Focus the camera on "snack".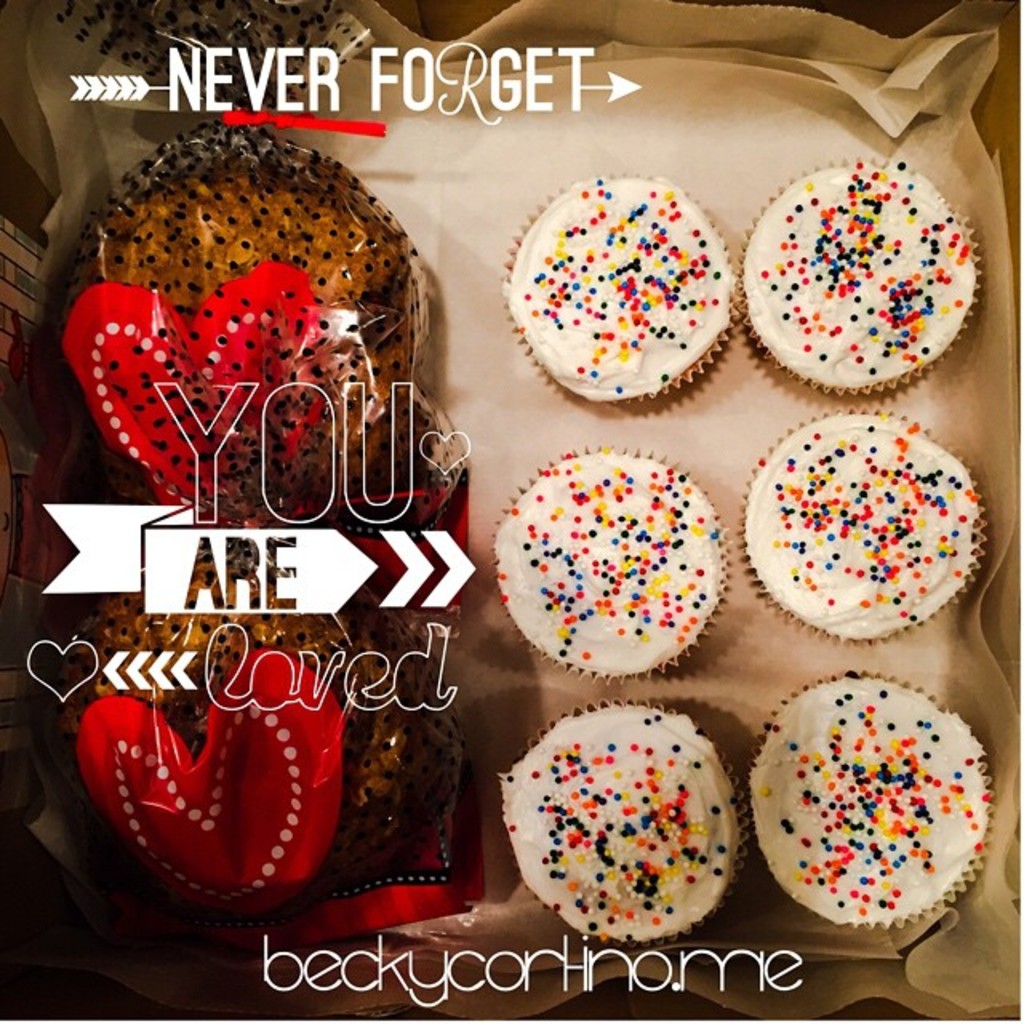
Focus region: 507, 173, 734, 398.
